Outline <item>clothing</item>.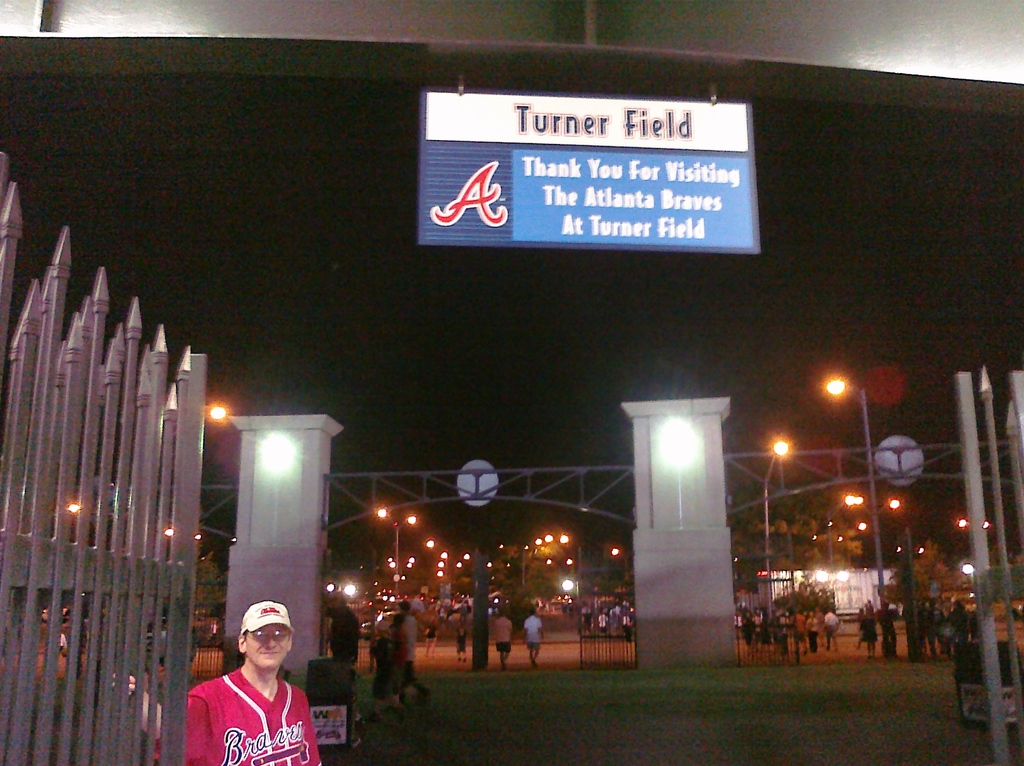
Outline: <box>403,614,417,662</box>.
